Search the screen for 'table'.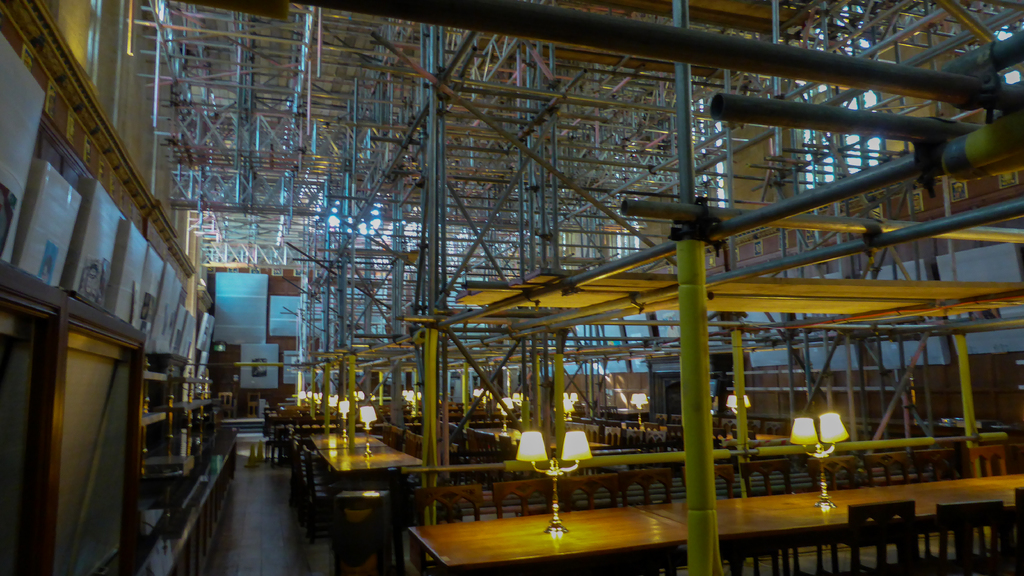
Found at (left=404, top=507, right=692, bottom=567).
